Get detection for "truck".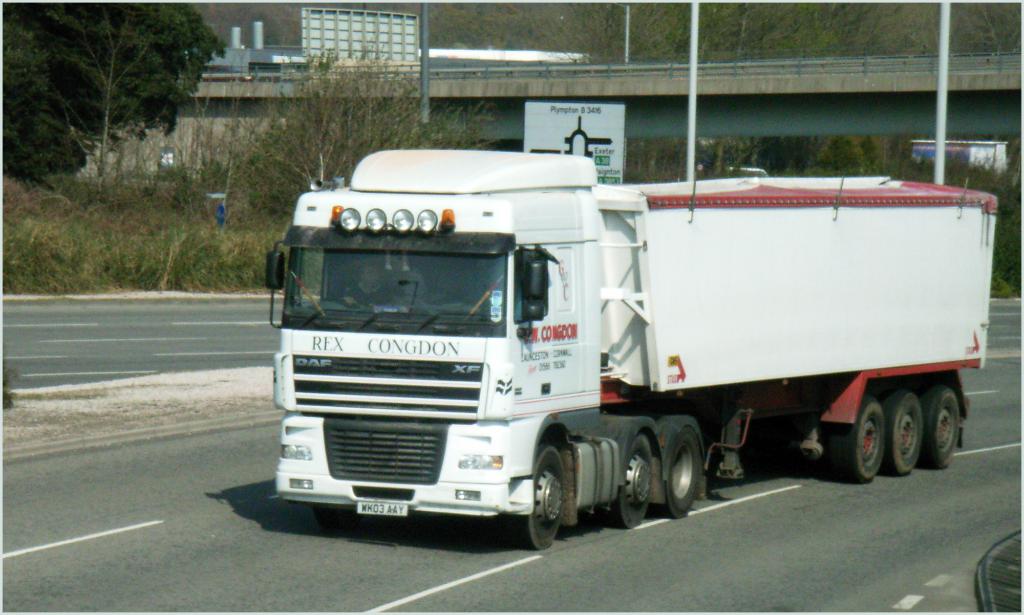
Detection: (left=261, top=148, right=991, bottom=543).
